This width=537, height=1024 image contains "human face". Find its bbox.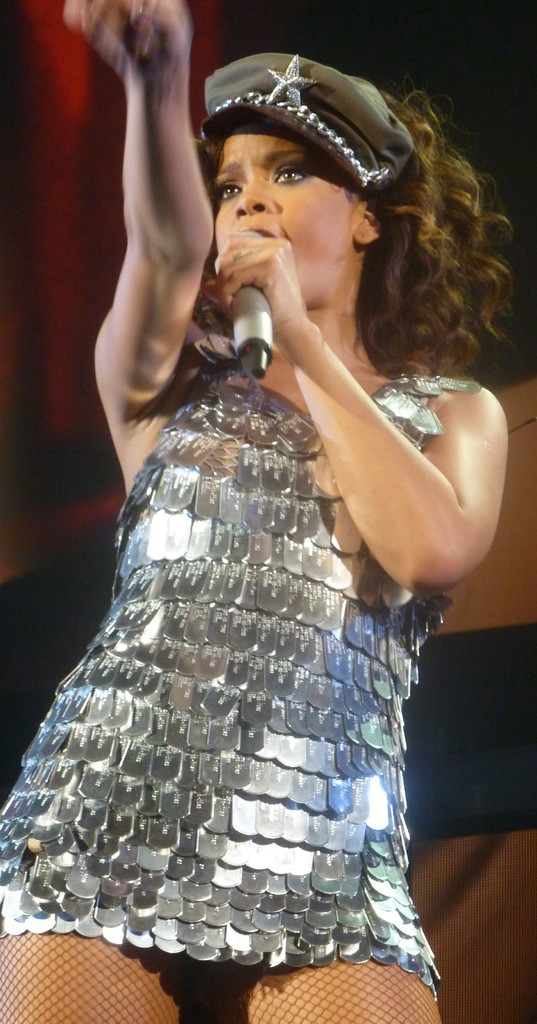
<bbox>206, 125, 357, 311</bbox>.
